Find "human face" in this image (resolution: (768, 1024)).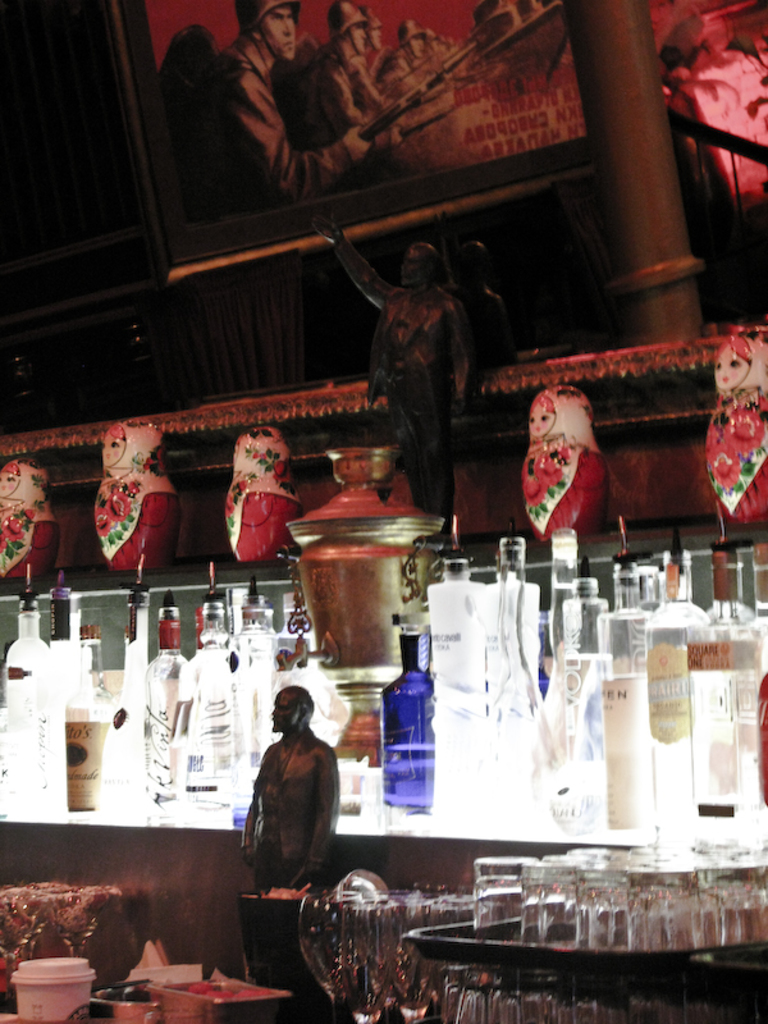
[101,435,123,472].
